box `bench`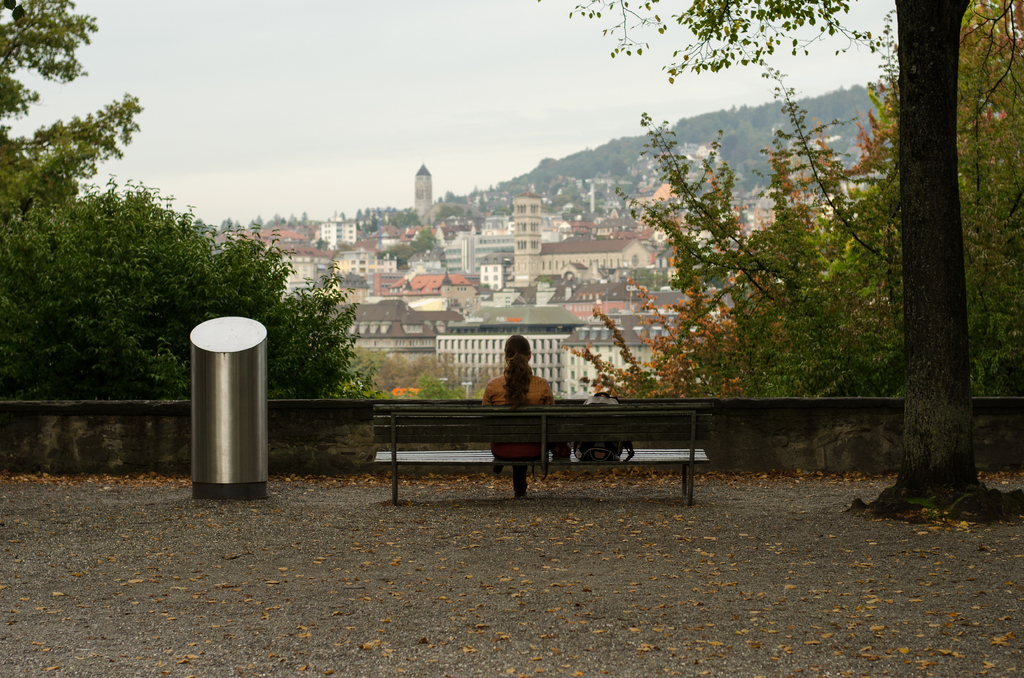
358:396:722:510
